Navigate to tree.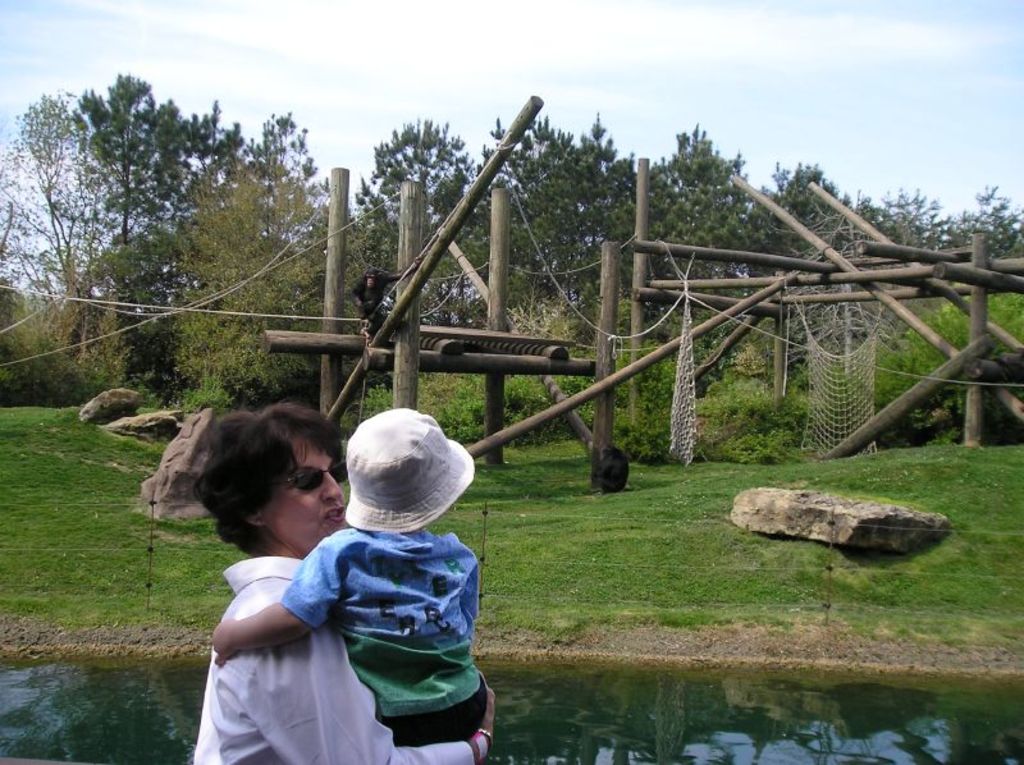
Navigation target: crop(365, 111, 495, 322).
